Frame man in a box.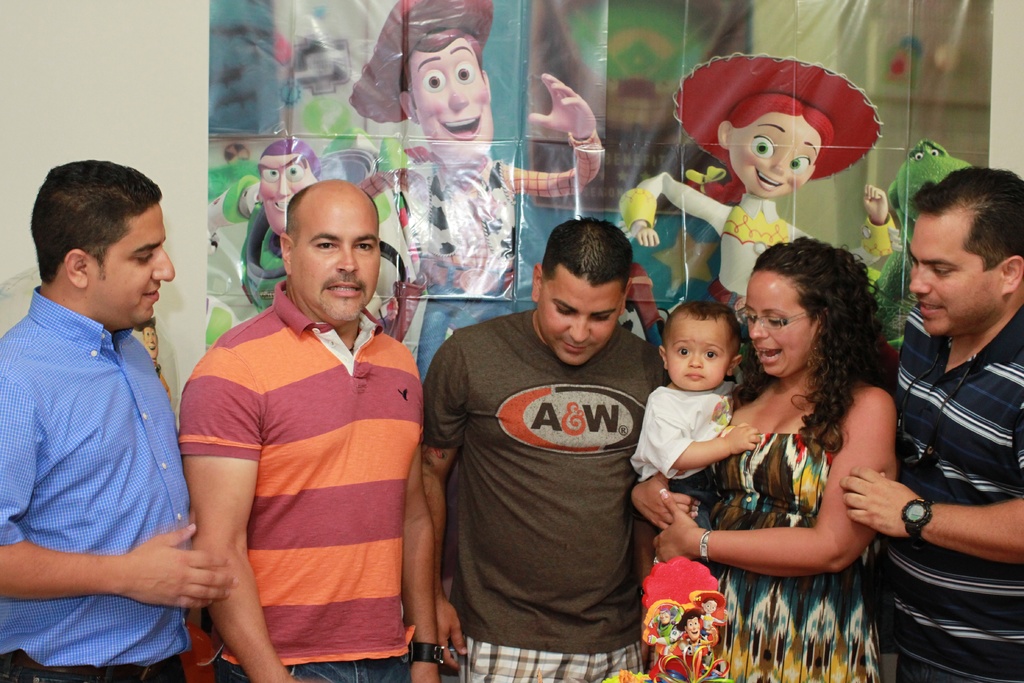
bbox(423, 217, 672, 682).
